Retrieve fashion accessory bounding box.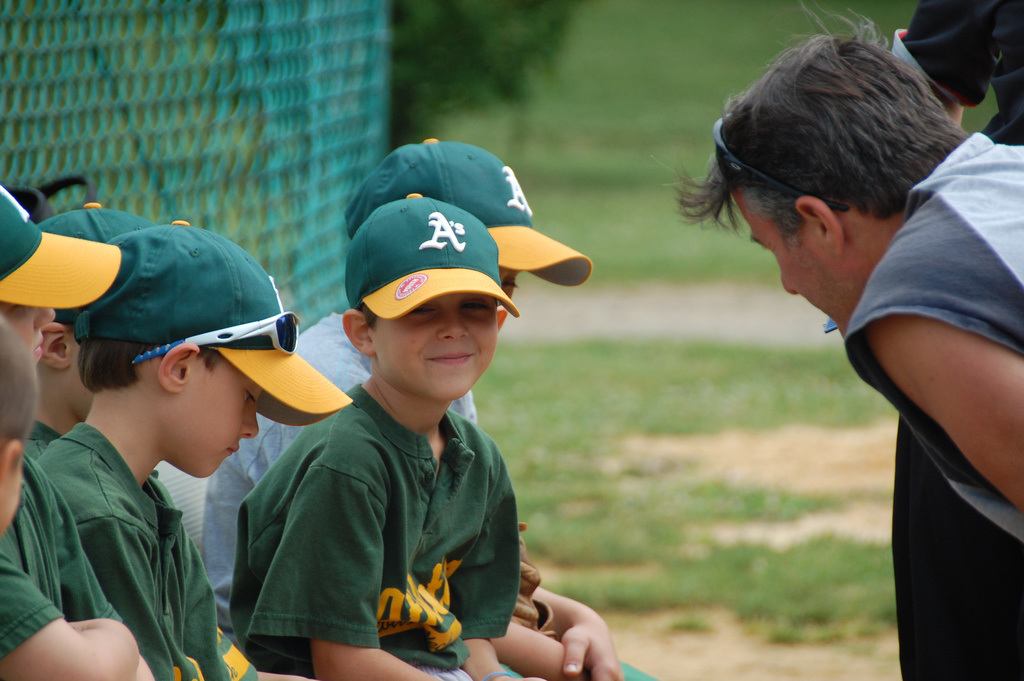
Bounding box: locate(712, 113, 849, 211).
